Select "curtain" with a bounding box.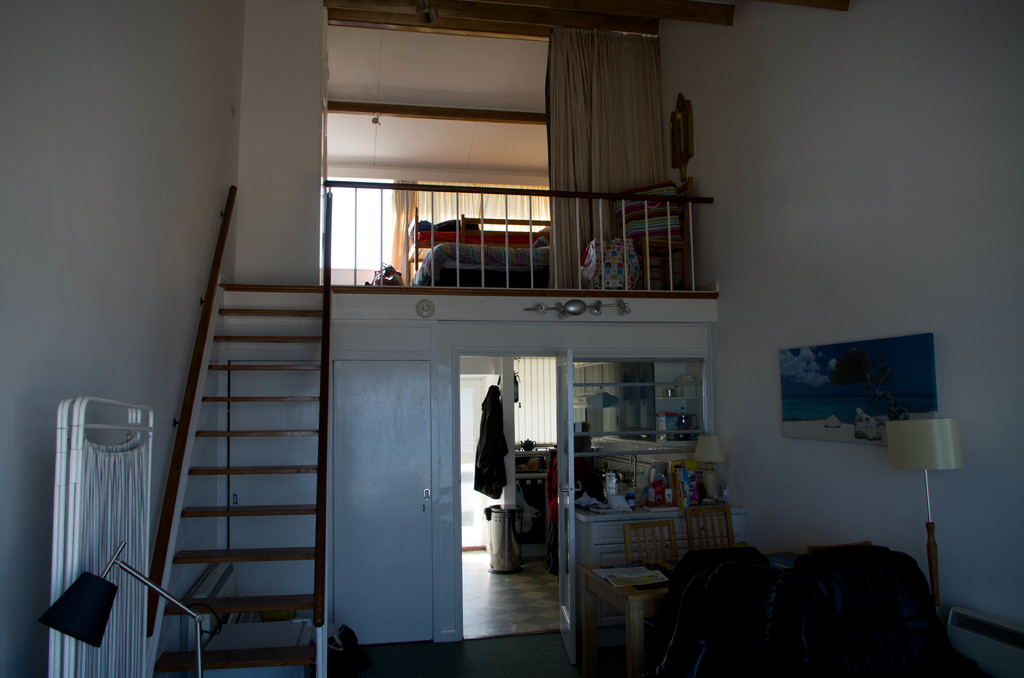
detection(552, 22, 675, 303).
